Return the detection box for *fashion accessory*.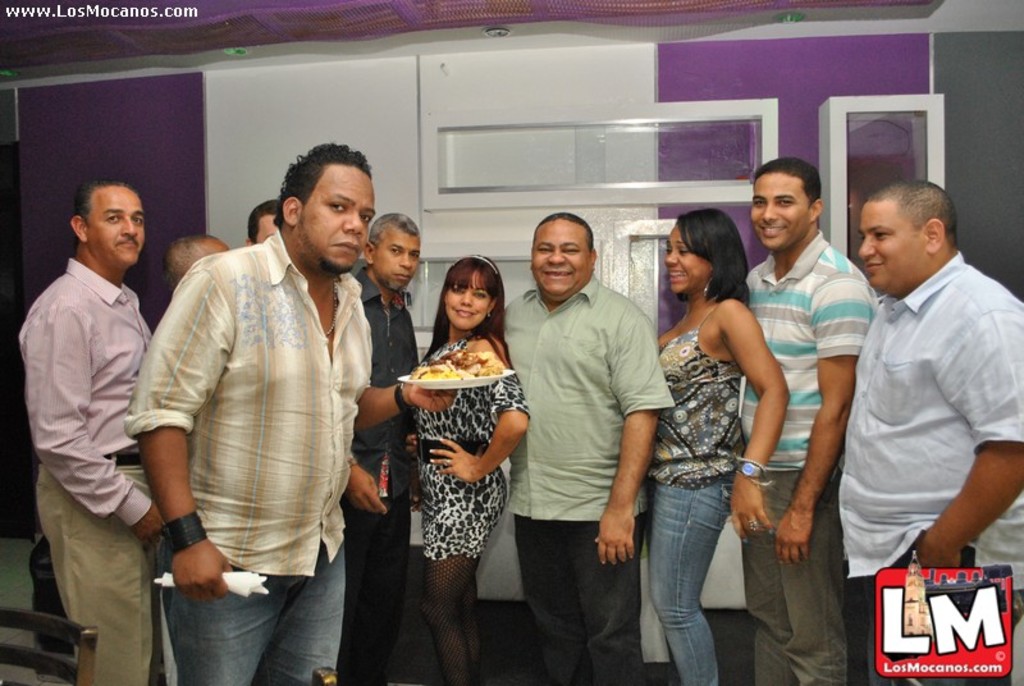
bbox=[699, 270, 717, 297].
